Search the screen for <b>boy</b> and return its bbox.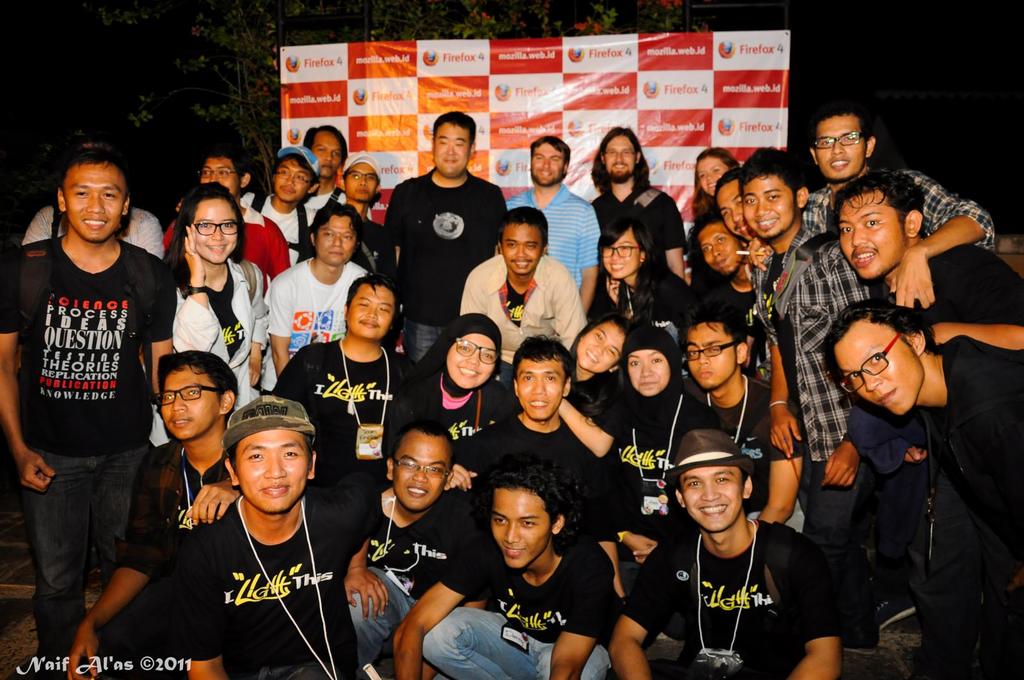
Found: [left=456, top=205, right=599, bottom=392].
